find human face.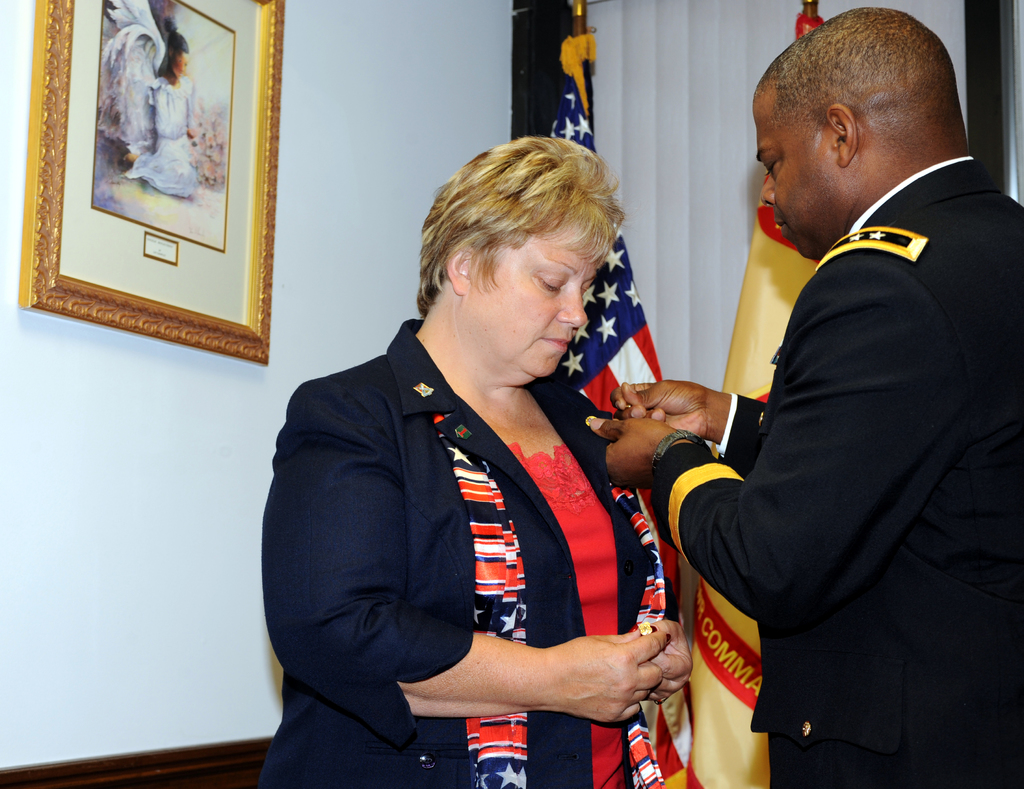
754,95,847,248.
